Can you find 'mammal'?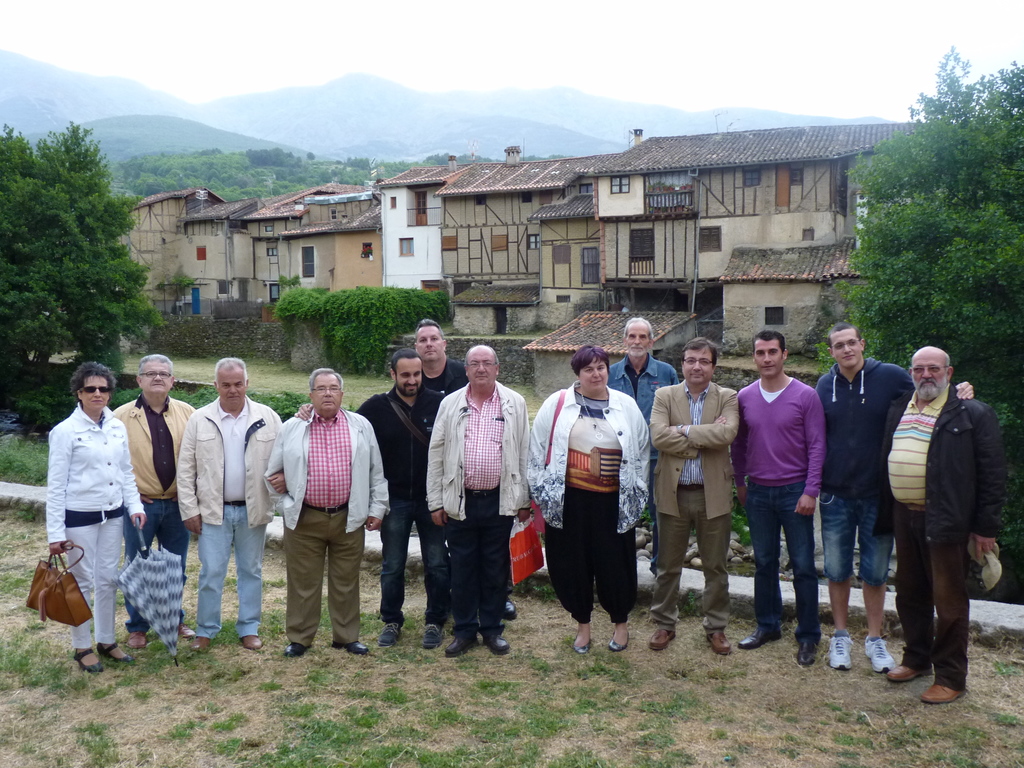
Yes, bounding box: (884,344,998,706).
